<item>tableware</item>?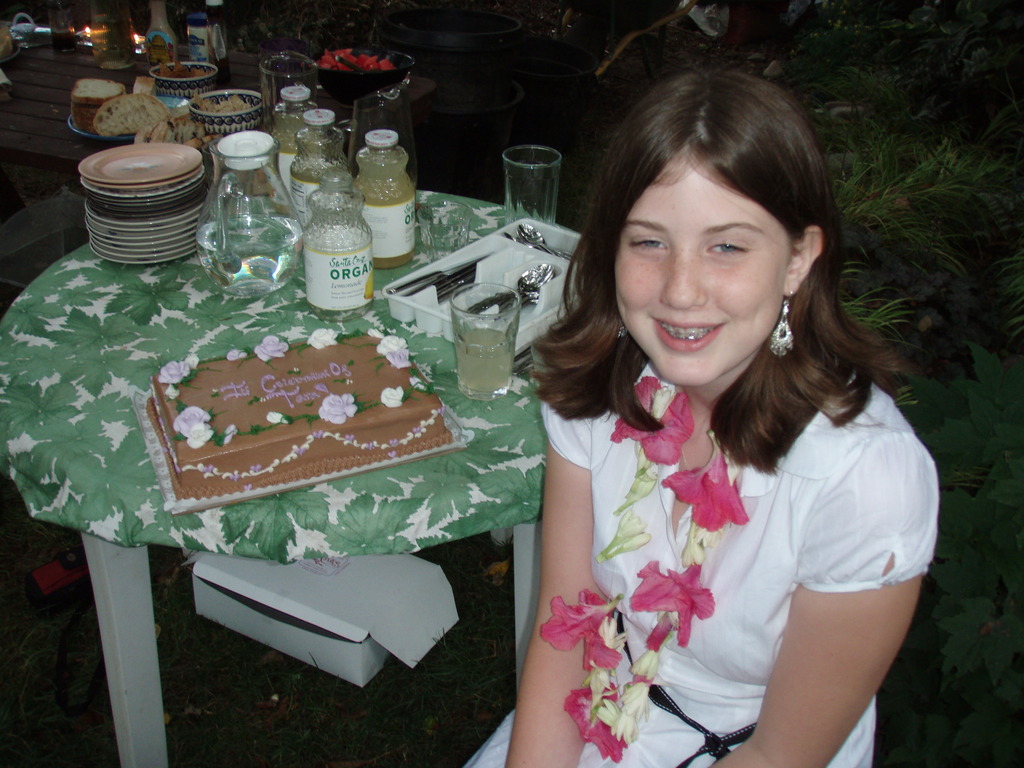
(left=68, top=94, right=190, bottom=140)
